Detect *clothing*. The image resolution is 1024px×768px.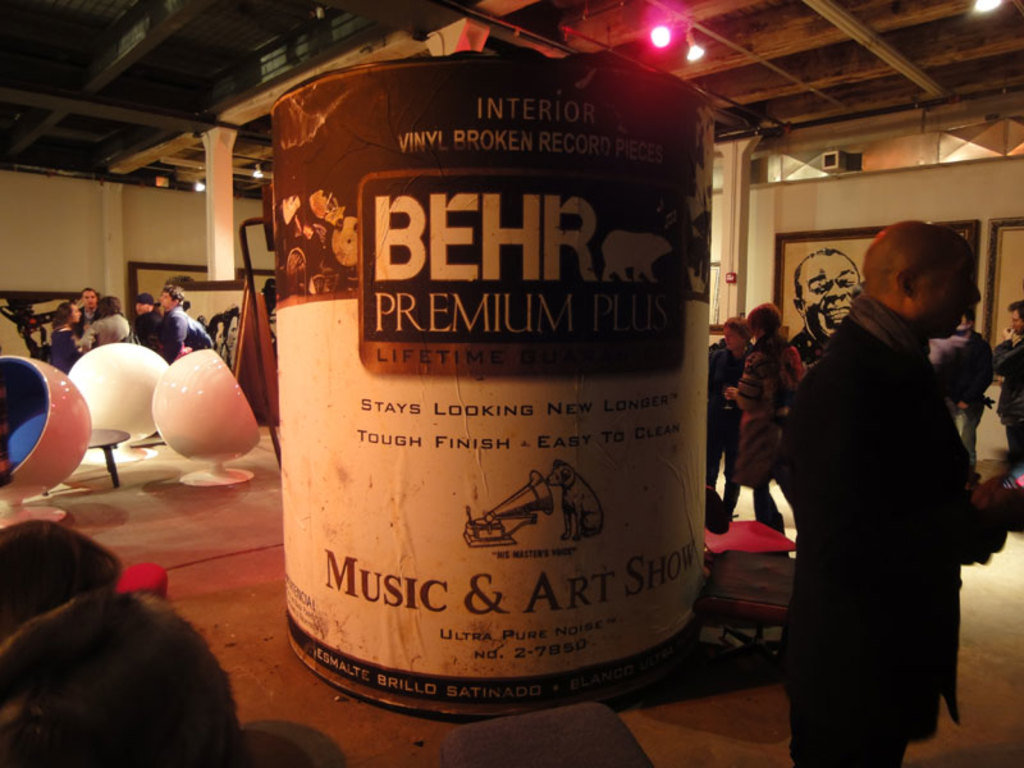
left=700, top=339, right=769, bottom=536.
